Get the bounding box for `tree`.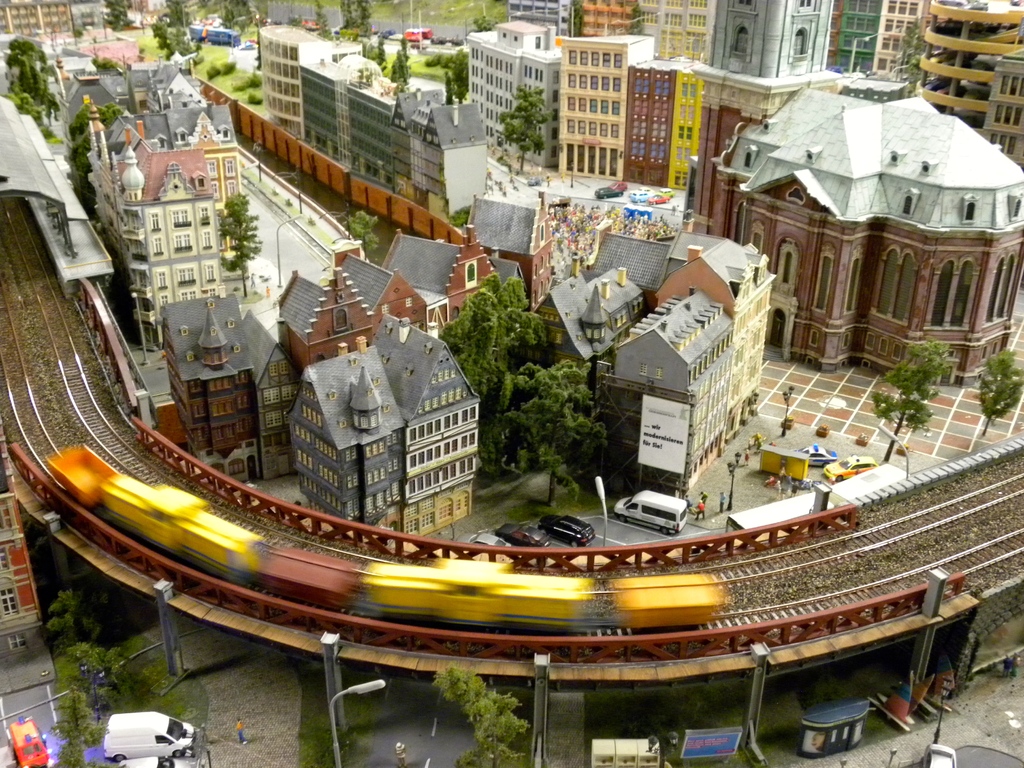
(x1=433, y1=660, x2=532, y2=767).
